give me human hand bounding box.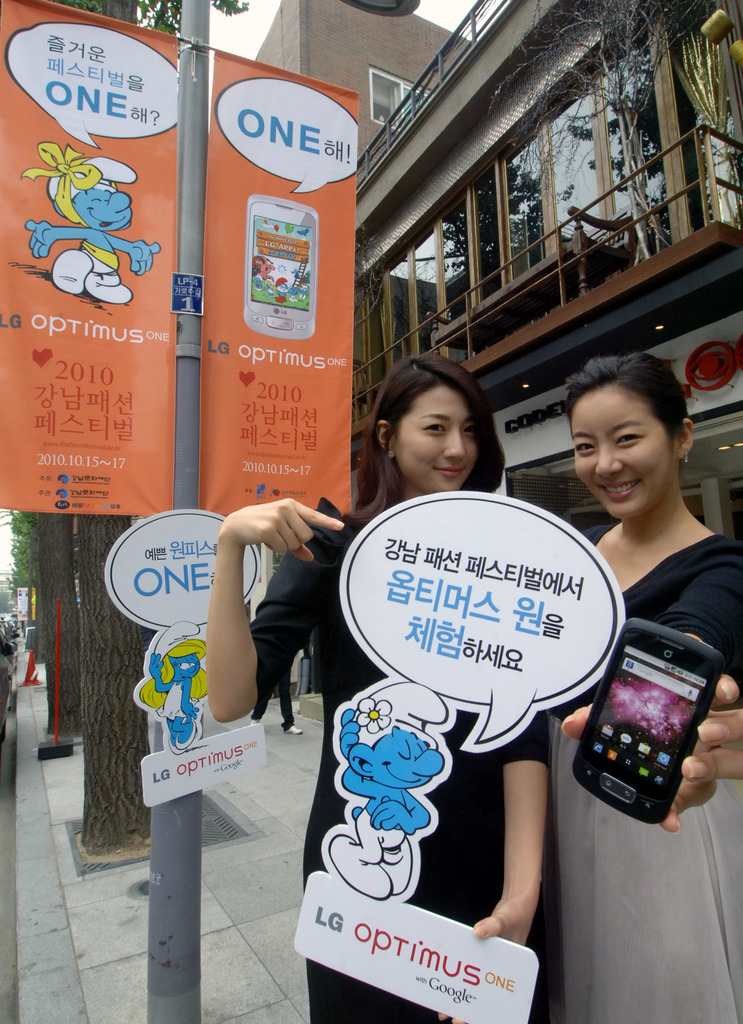
x1=558 y1=632 x2=742 y2=832.
